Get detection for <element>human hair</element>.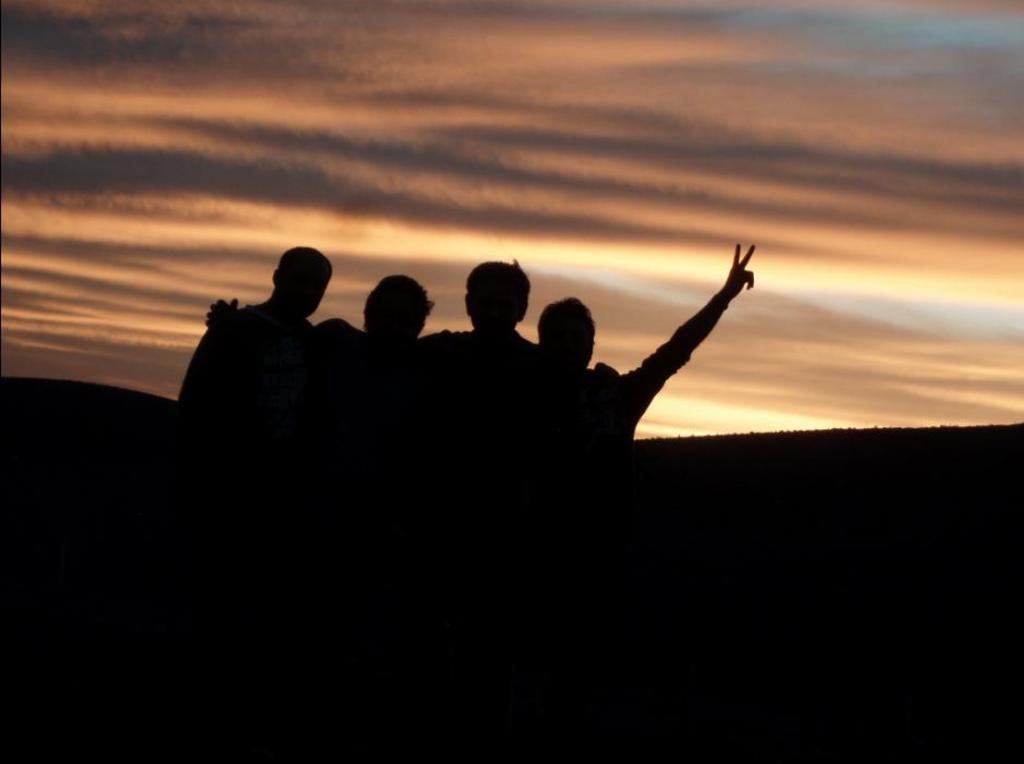
Detection: 277 252 330 313.
